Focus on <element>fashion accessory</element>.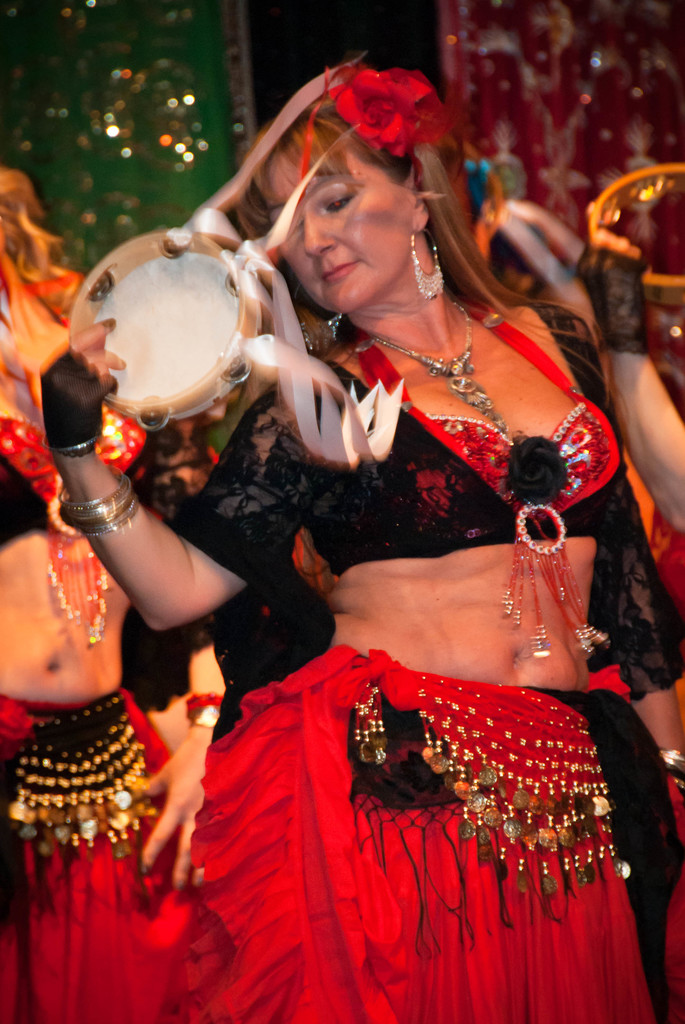
Focused at l=507, t=435, r=559, b=506.
